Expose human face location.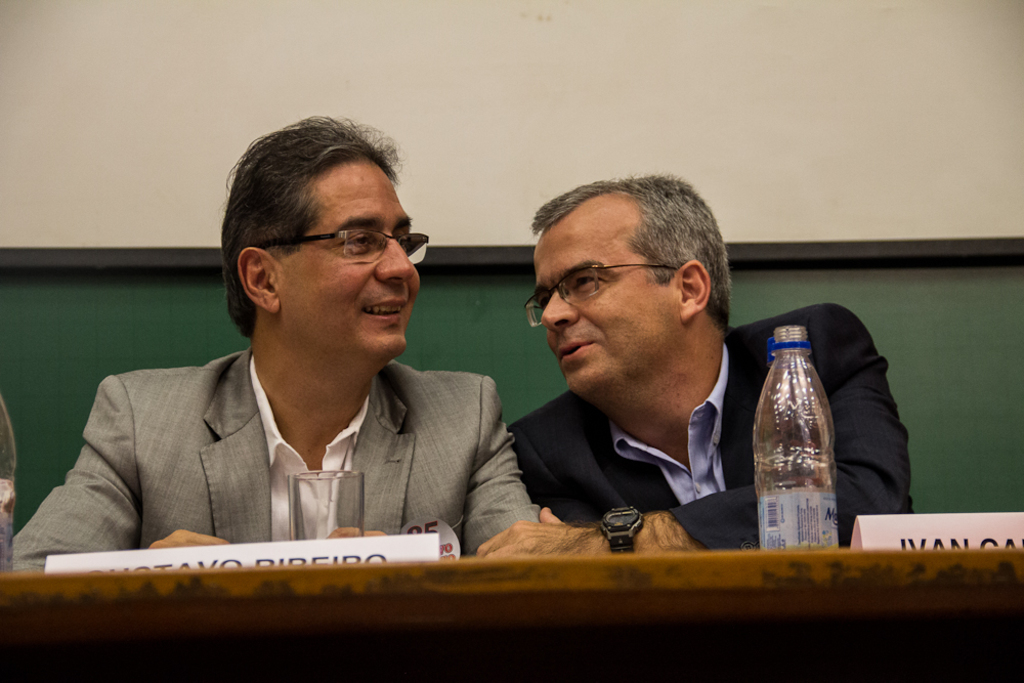
Exposed at [283, 159, 421, 355].
